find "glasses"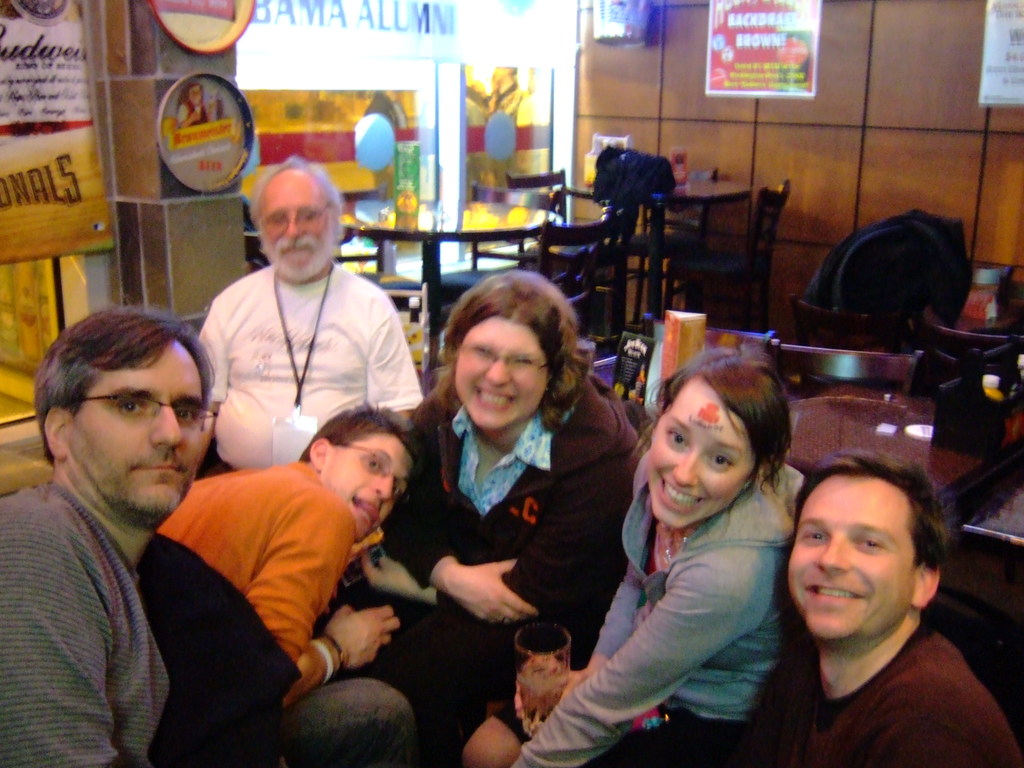
crop(452, 338, 557, 384)
